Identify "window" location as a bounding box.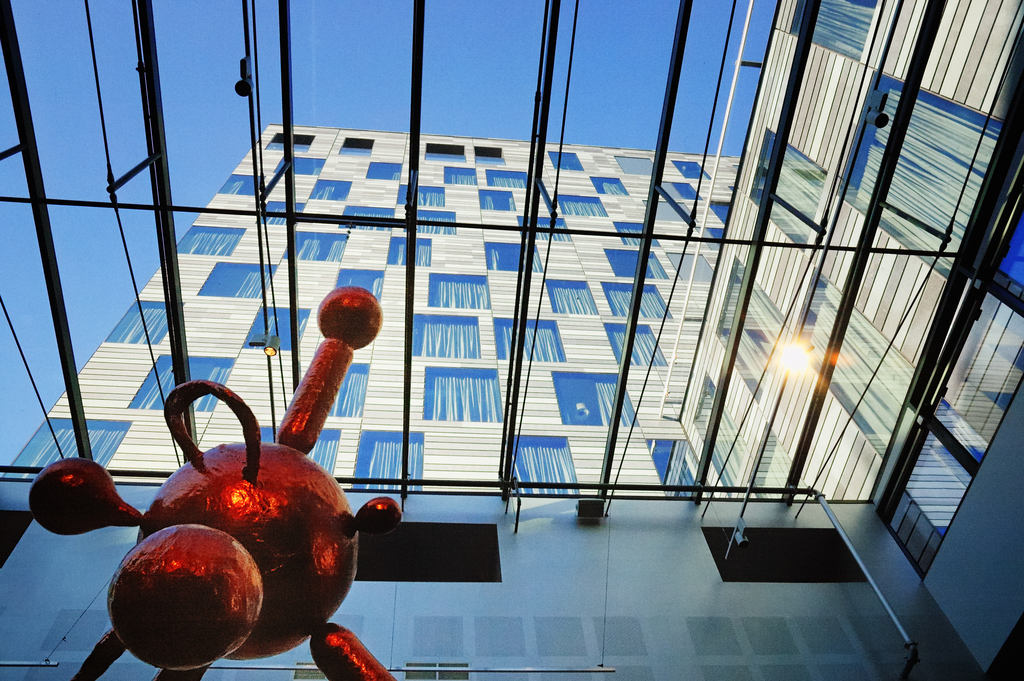
712 202 724 231.
